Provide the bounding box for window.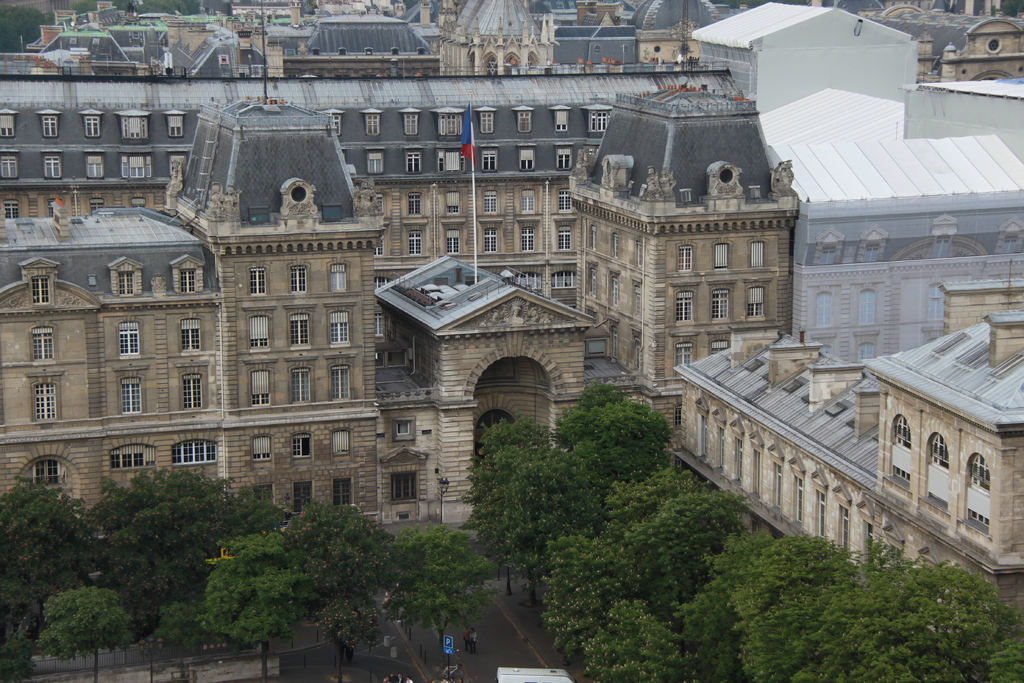
left=481, top=149, right=500, bottom=173.
